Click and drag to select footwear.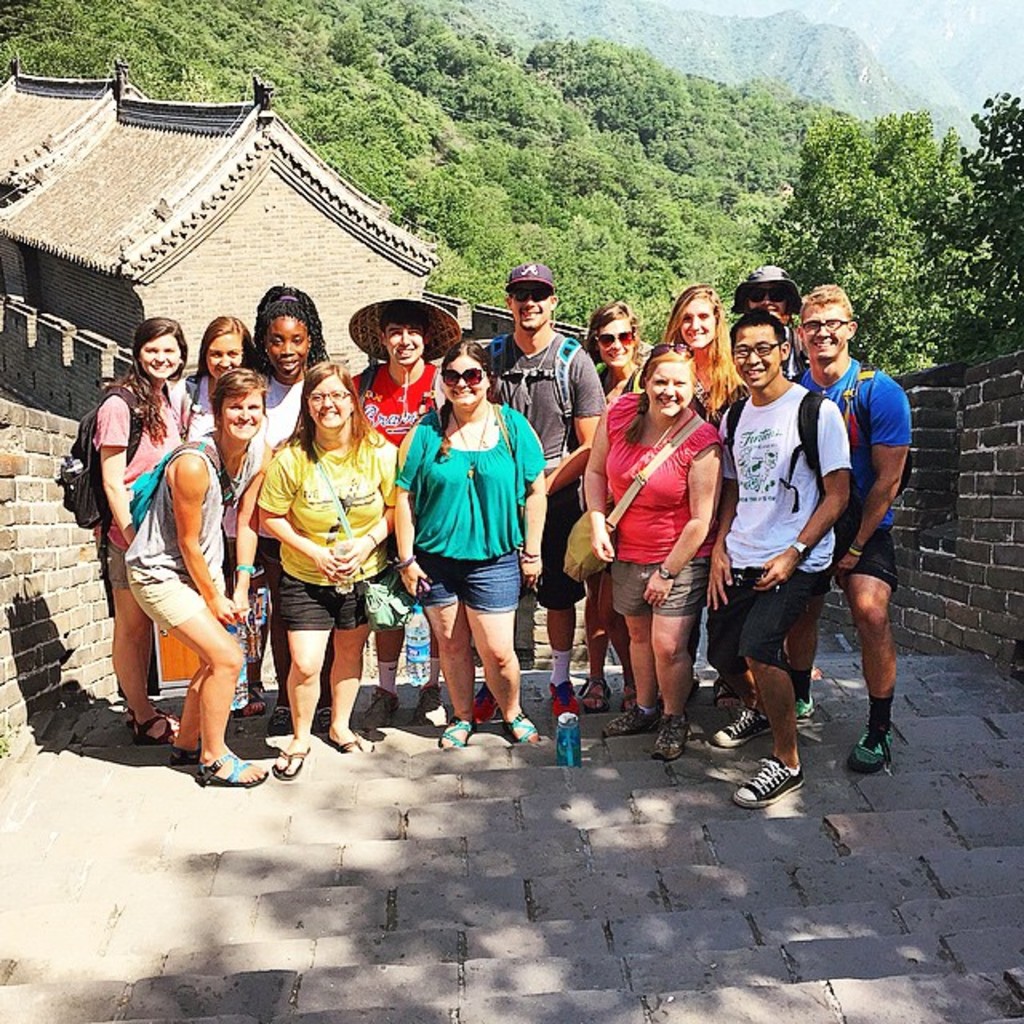
Selection: region(552, 685, 579, 720).
